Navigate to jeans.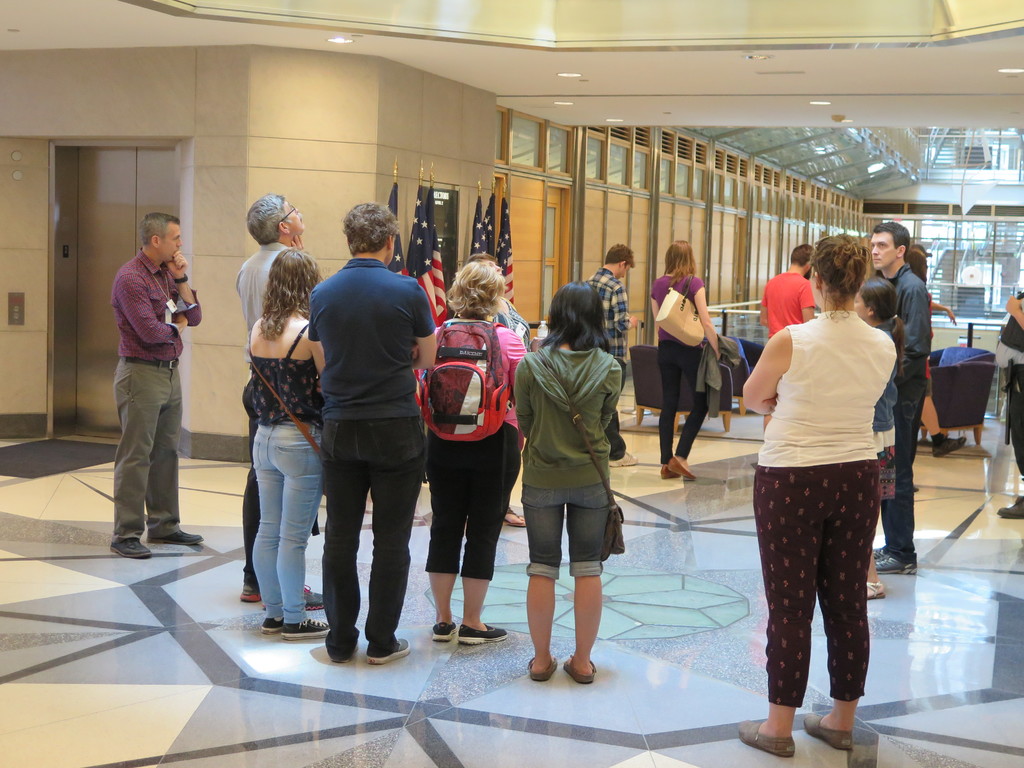
Navigation target: Rect(883, 378, 931, 563).
